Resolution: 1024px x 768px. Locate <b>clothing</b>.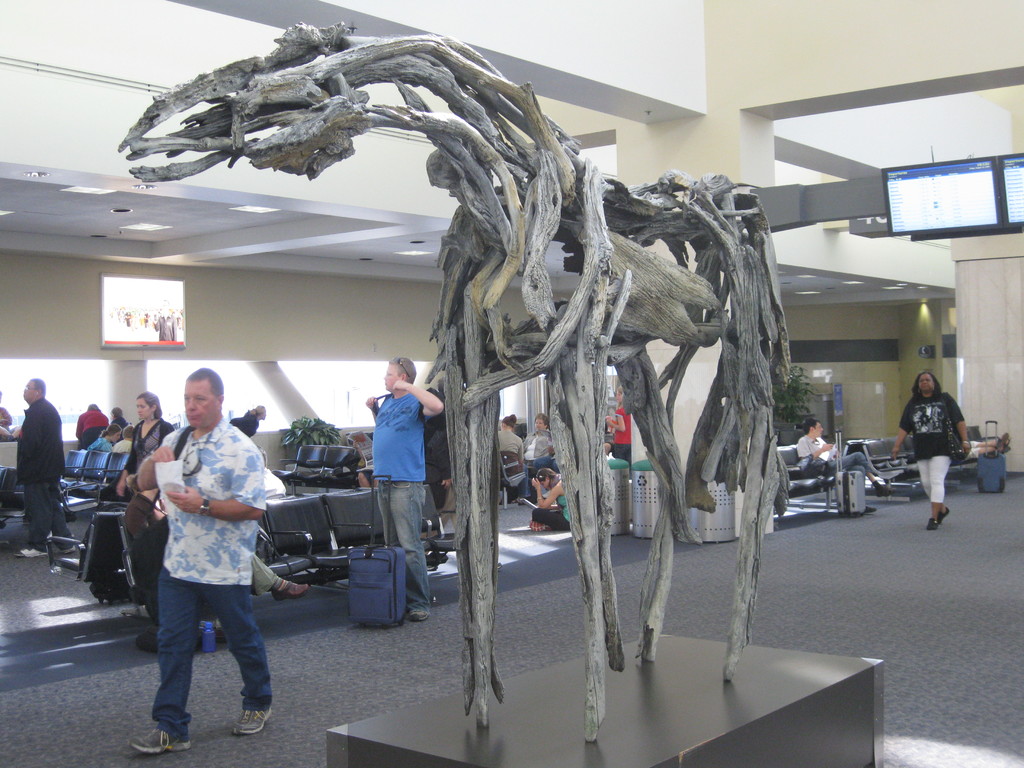
x1=366 y1=389 x2=432 y2=611.
